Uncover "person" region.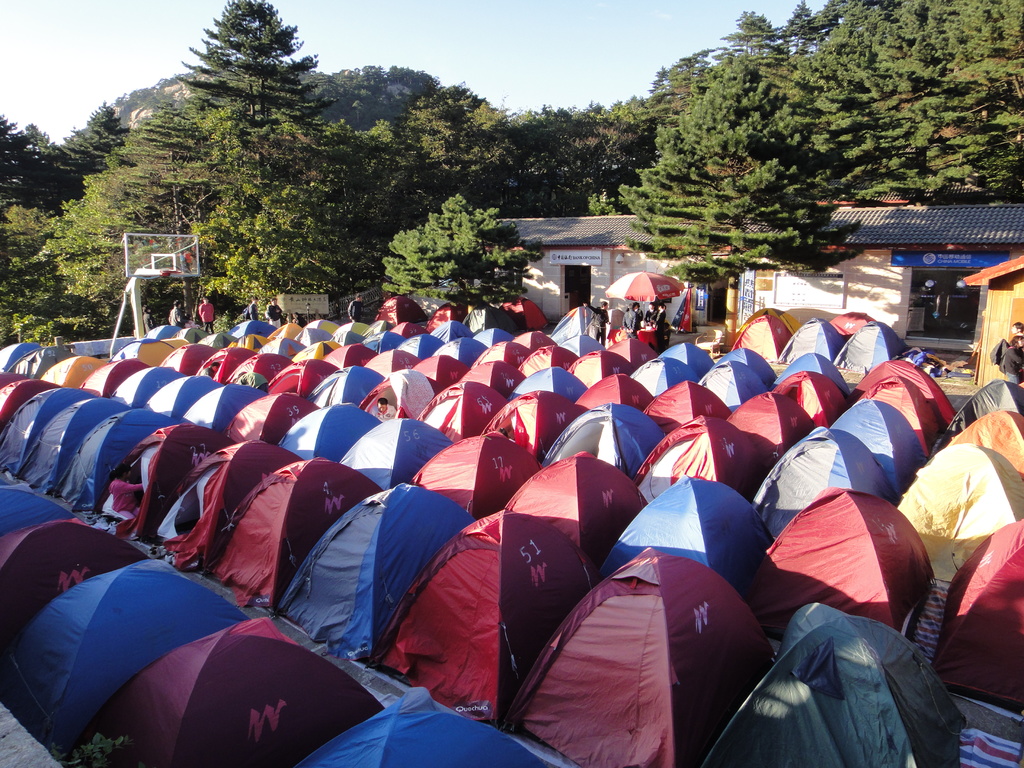
Uncovered: detection(619, 304, 634, 337).
